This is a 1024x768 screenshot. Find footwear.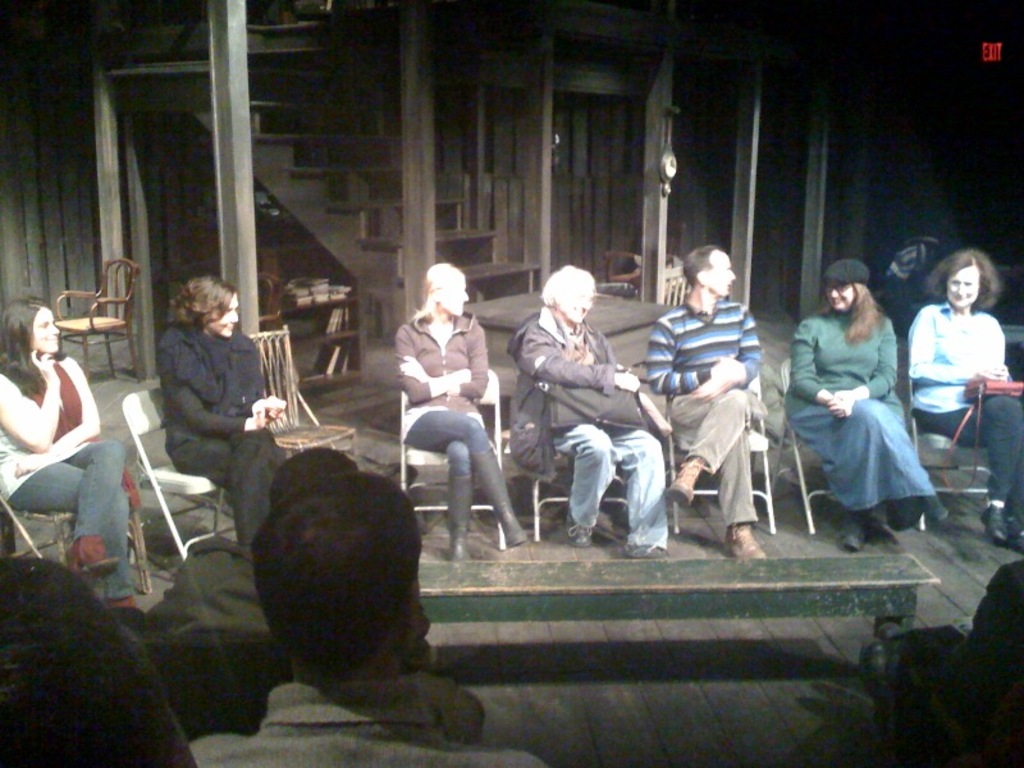
Bounding box: [671, 462, 698, 506].
